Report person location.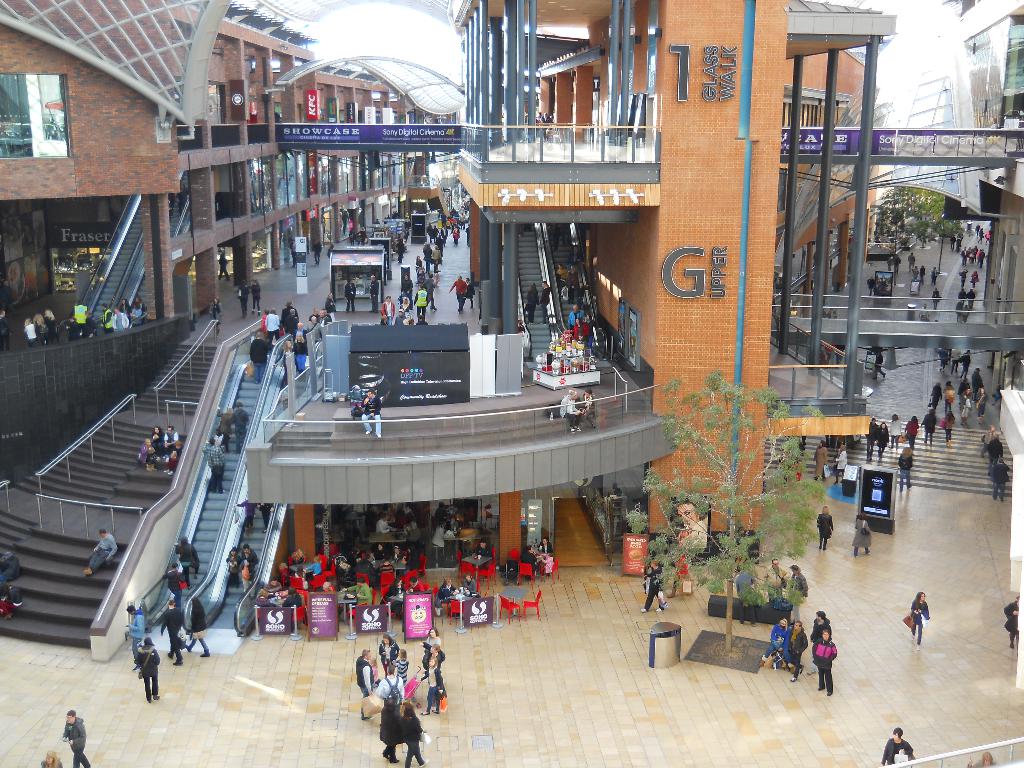
Report: l=162, t=423, r=183, b=452.
